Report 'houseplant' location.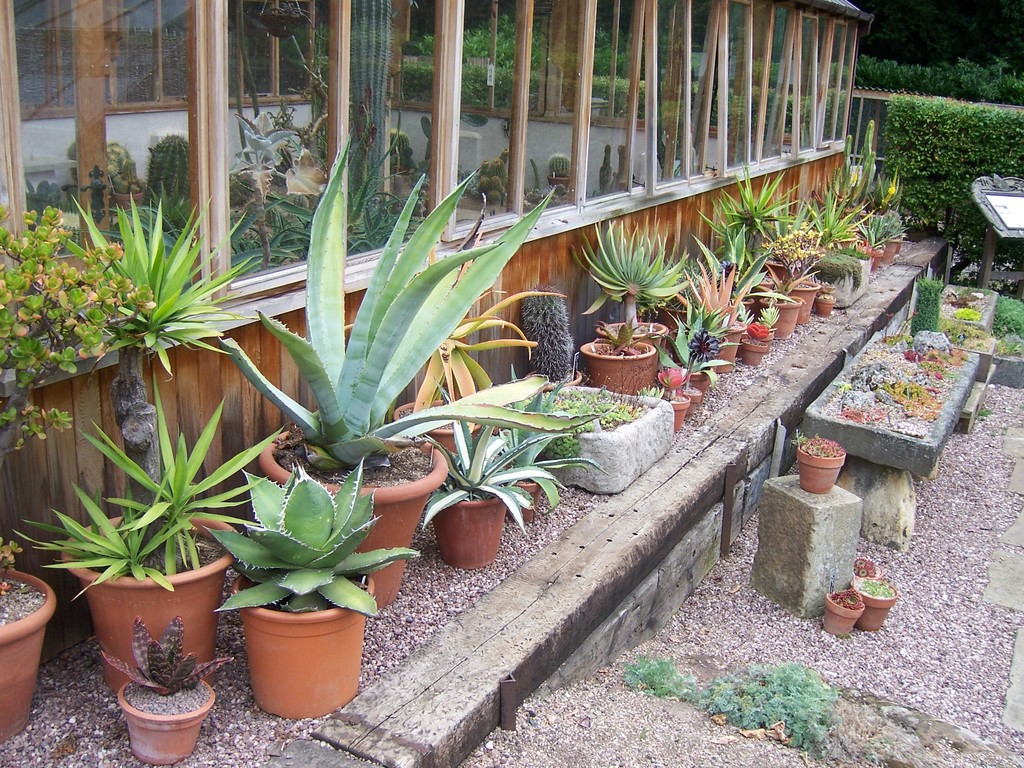
Report: {"x1": 800, "y1": 326, "x2": 976, "y2": 497}.
